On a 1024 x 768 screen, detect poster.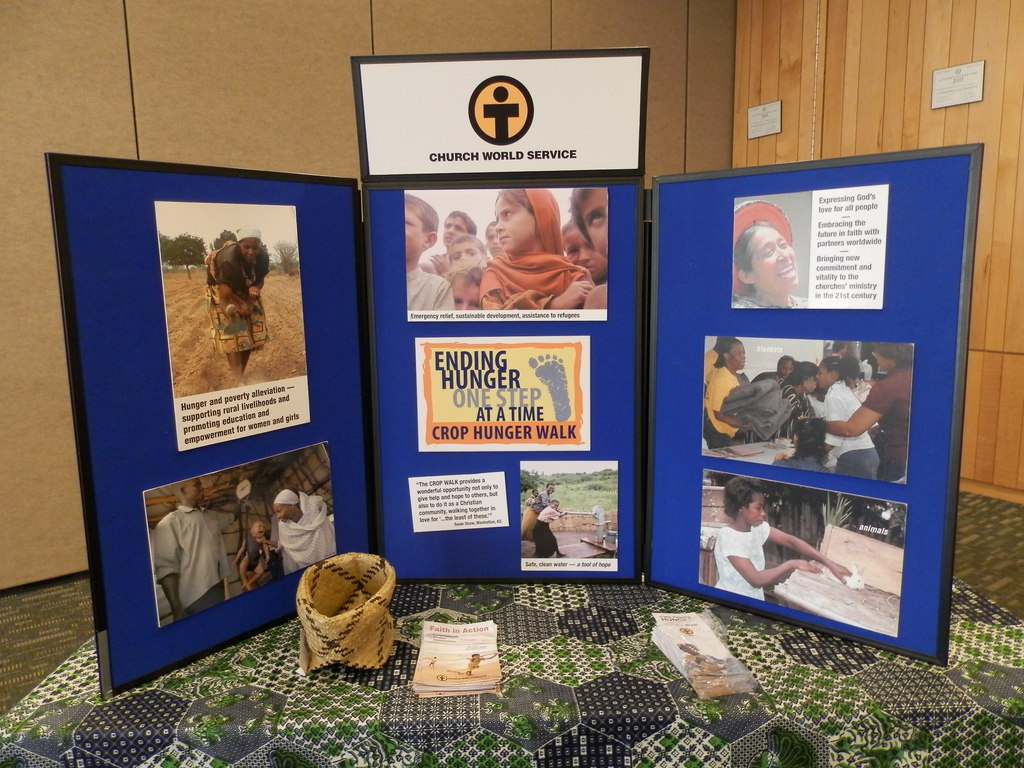
locate(653, 152, 968, 662).
